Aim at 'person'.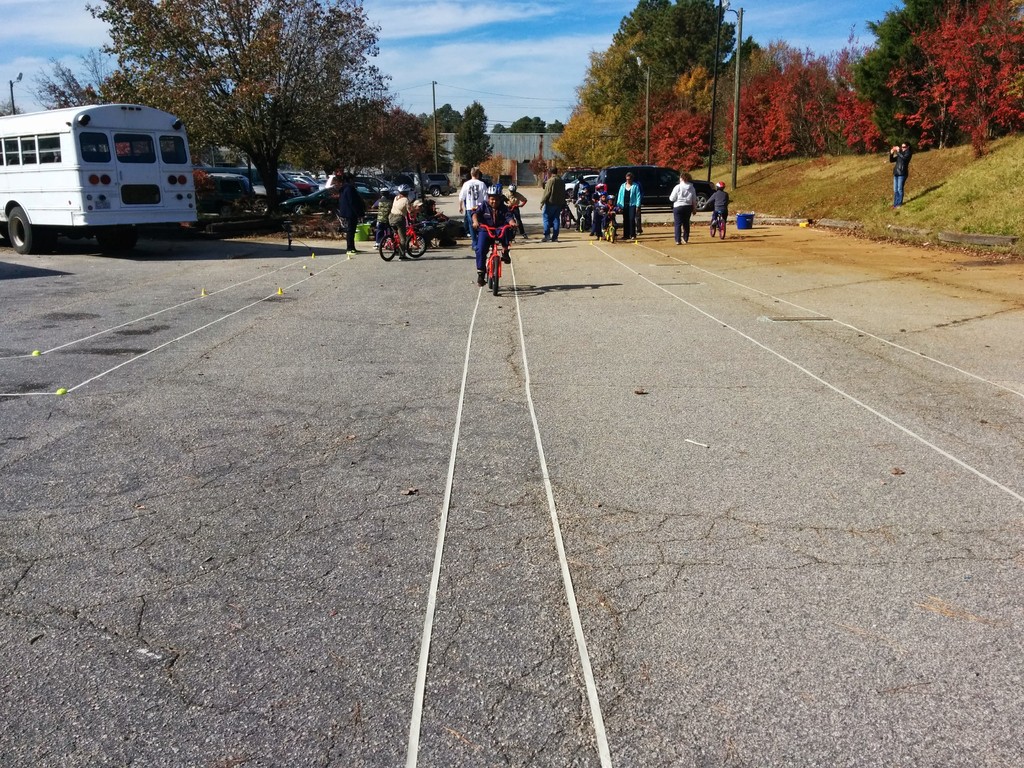
Aimed at (695,180,732,240).
